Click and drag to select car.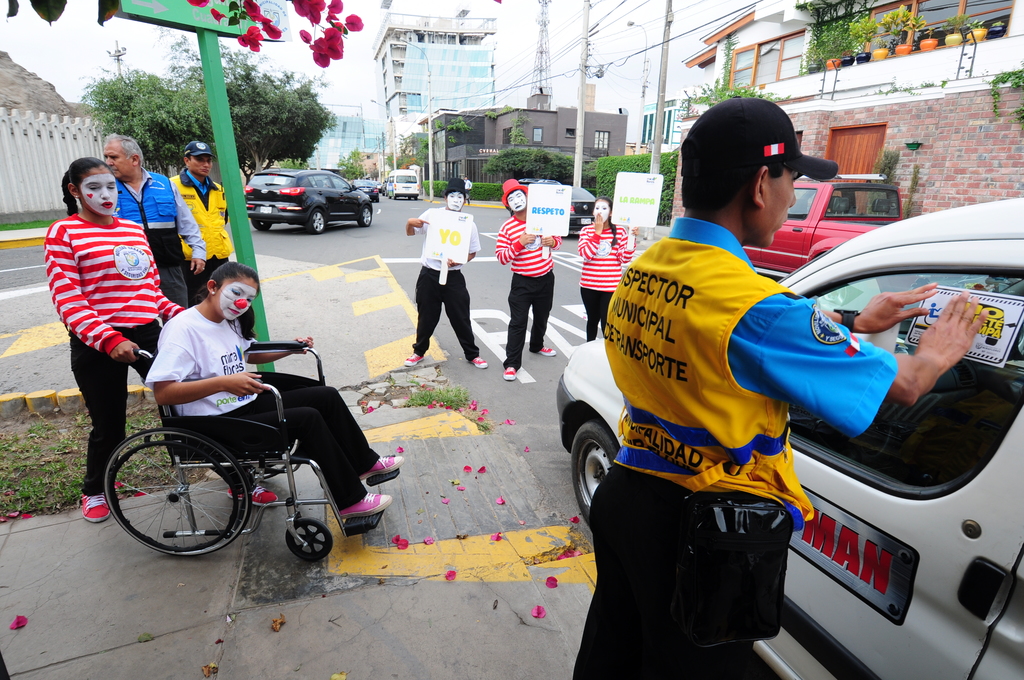
Selection: crop(241, 168, 372, 235).
